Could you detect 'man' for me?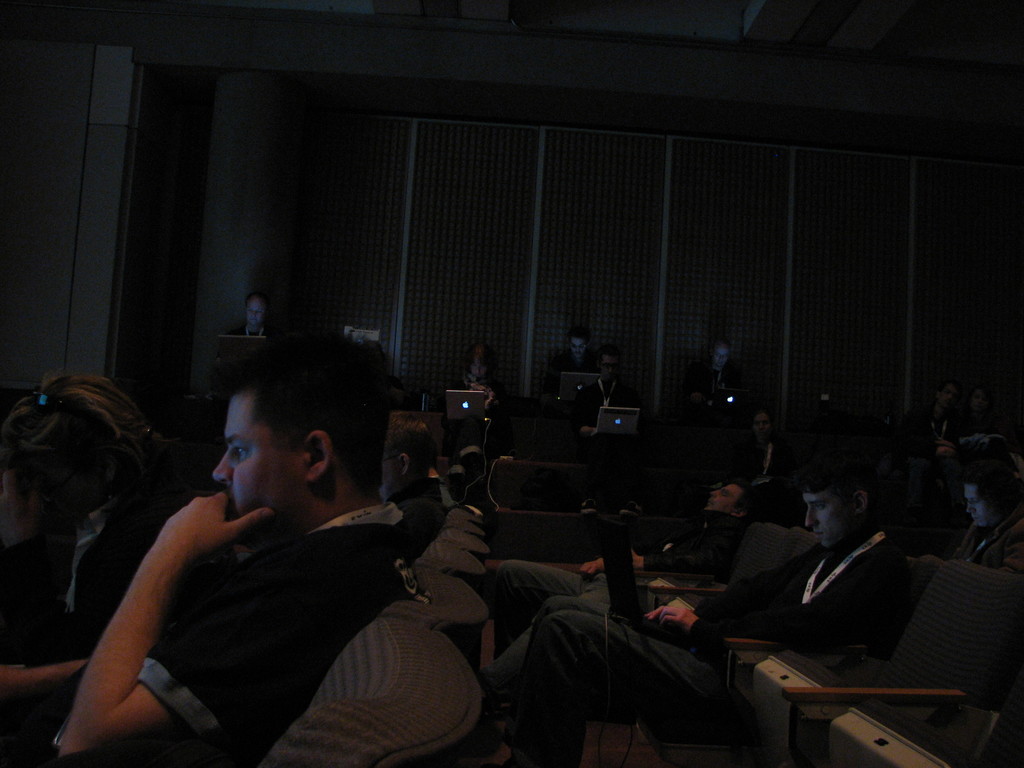
Detection result: crop(383, 413, 447, 561).
